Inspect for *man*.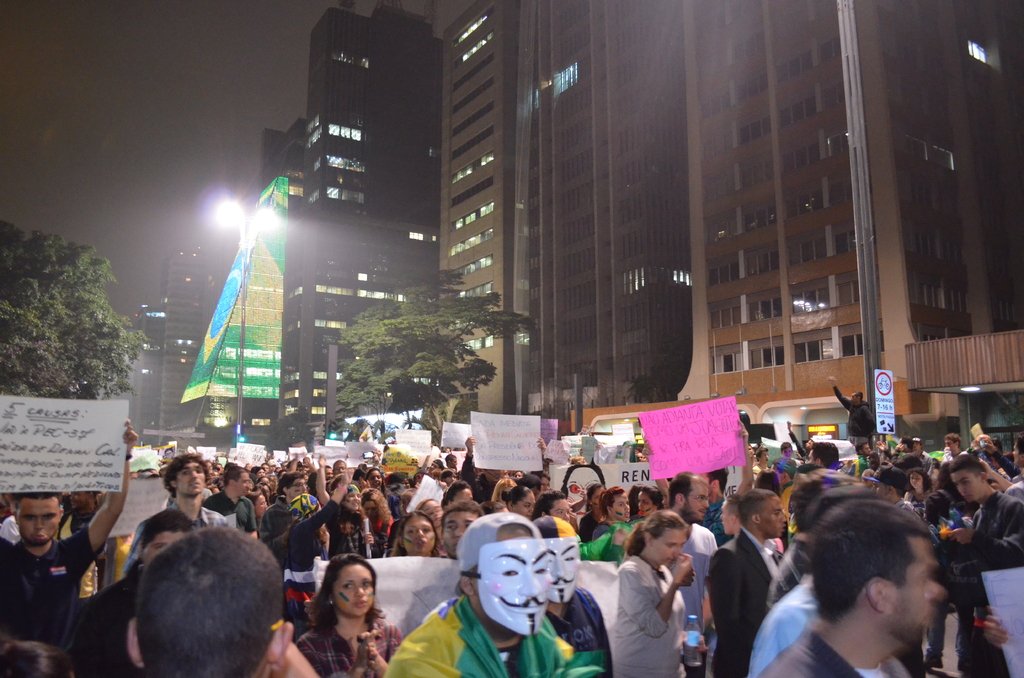
Inspection: <region>706, 491, 746, 677</region>.
